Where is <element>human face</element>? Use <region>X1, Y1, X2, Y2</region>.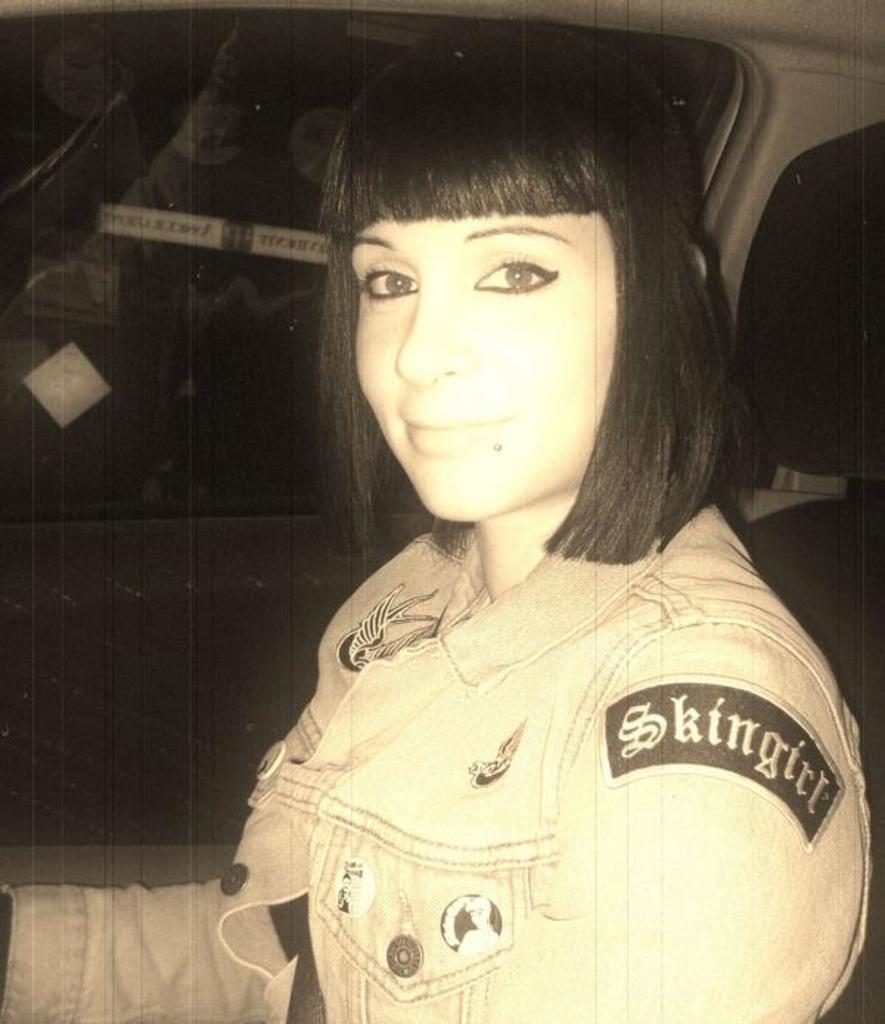
<region>354, 207, 617, 512</region>.
